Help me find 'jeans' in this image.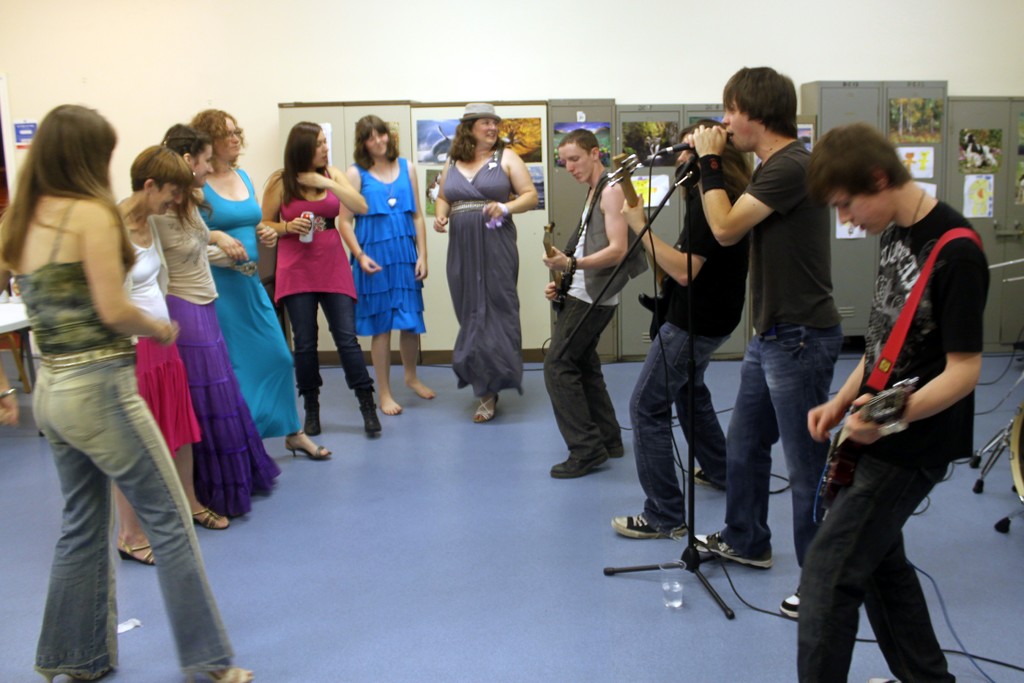
Found it: [left=282, top=294, right=378, bottom=391].
